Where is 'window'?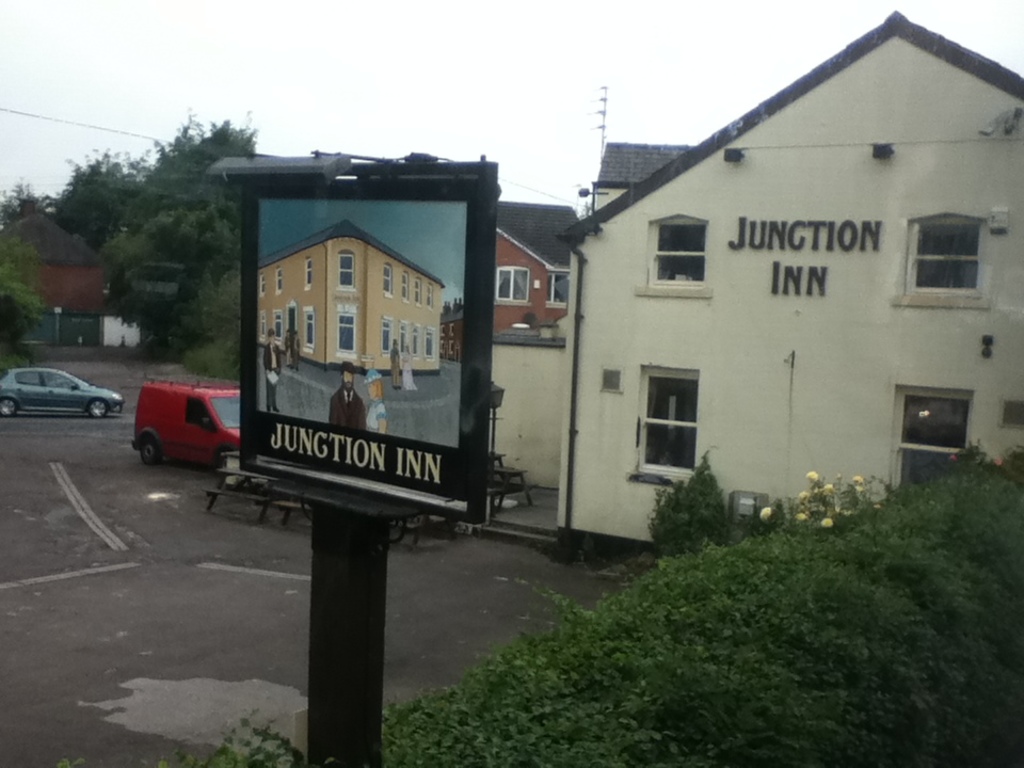
423,284,433,309.
